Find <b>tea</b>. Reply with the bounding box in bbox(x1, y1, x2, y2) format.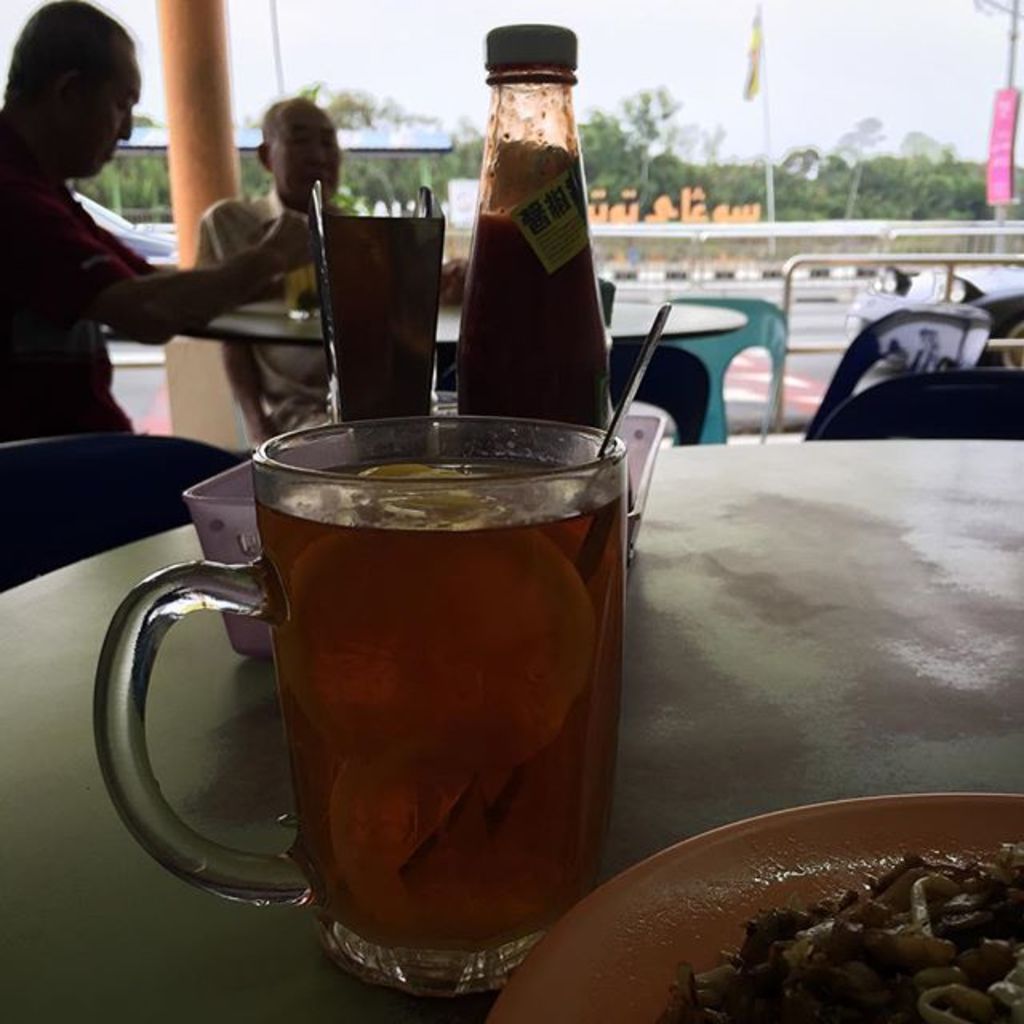
bbox(258, 456, 630, 944).
